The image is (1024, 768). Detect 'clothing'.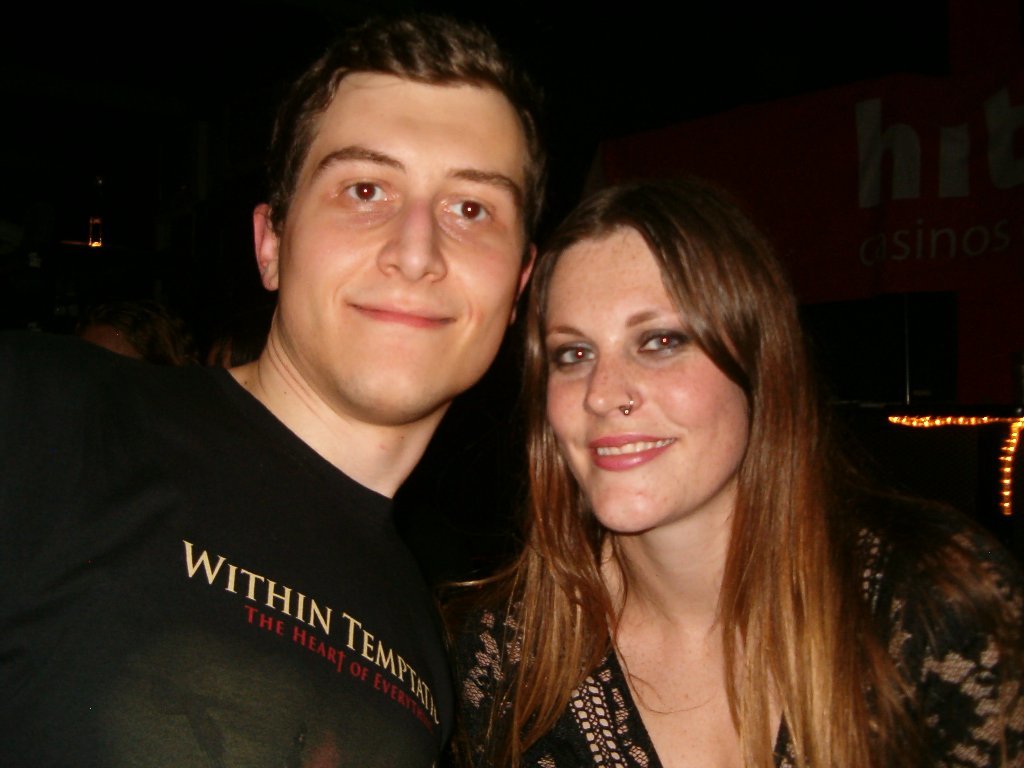
Detection: [0,359,483,767].
